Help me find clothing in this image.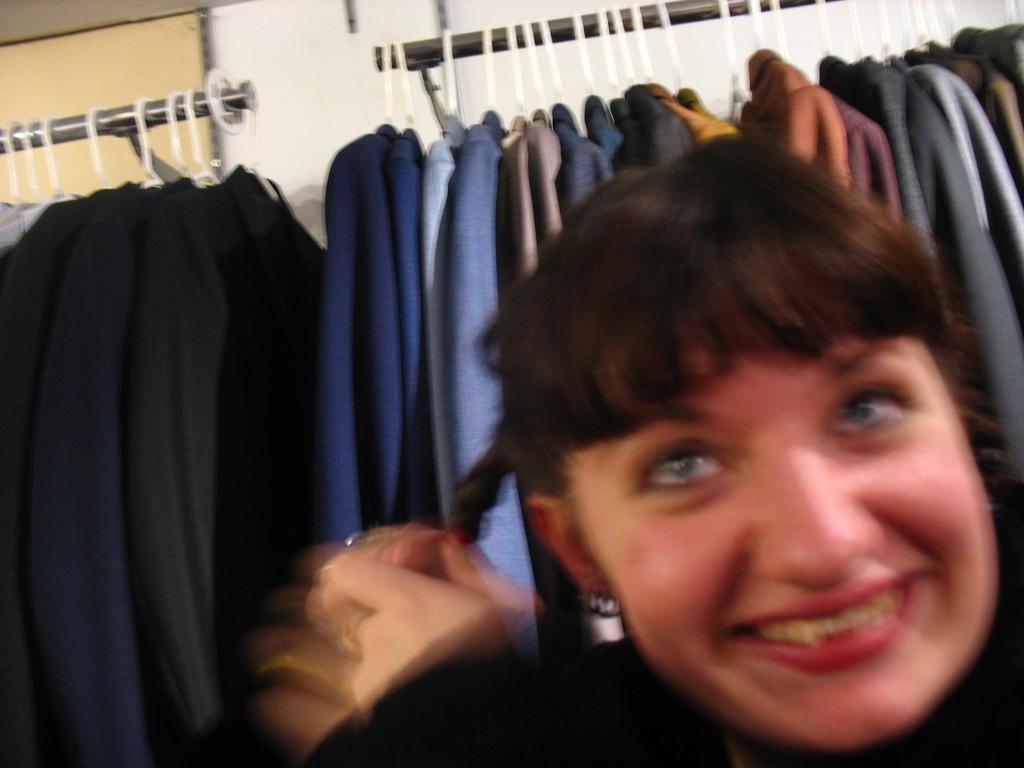
Found it: (640, 81, 742, 142).
